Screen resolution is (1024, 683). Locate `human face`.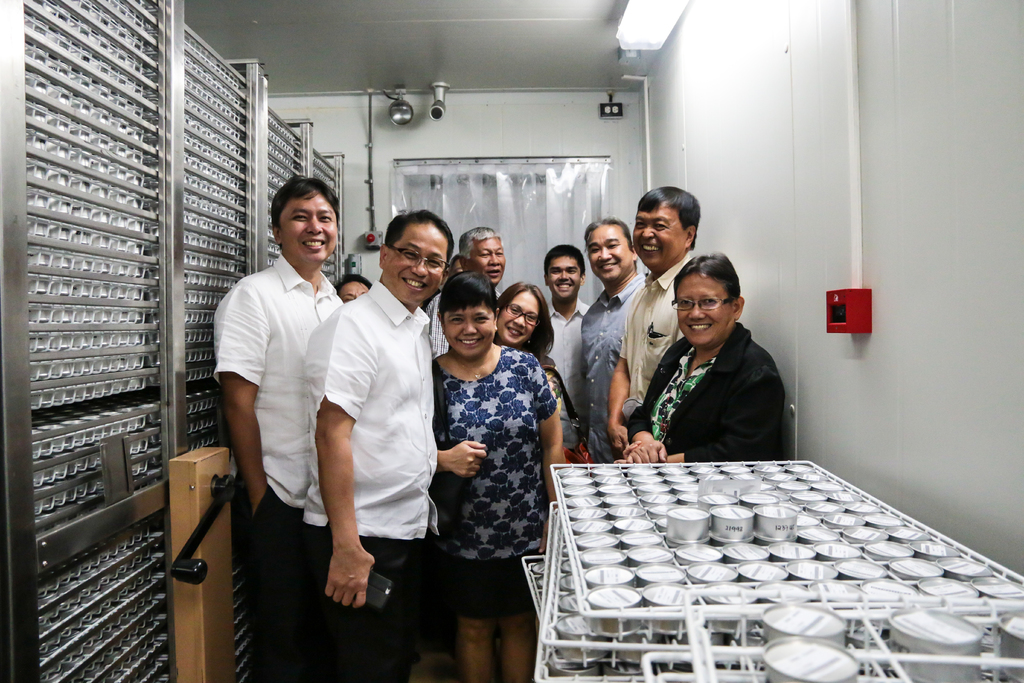
[584,226,625,285].
